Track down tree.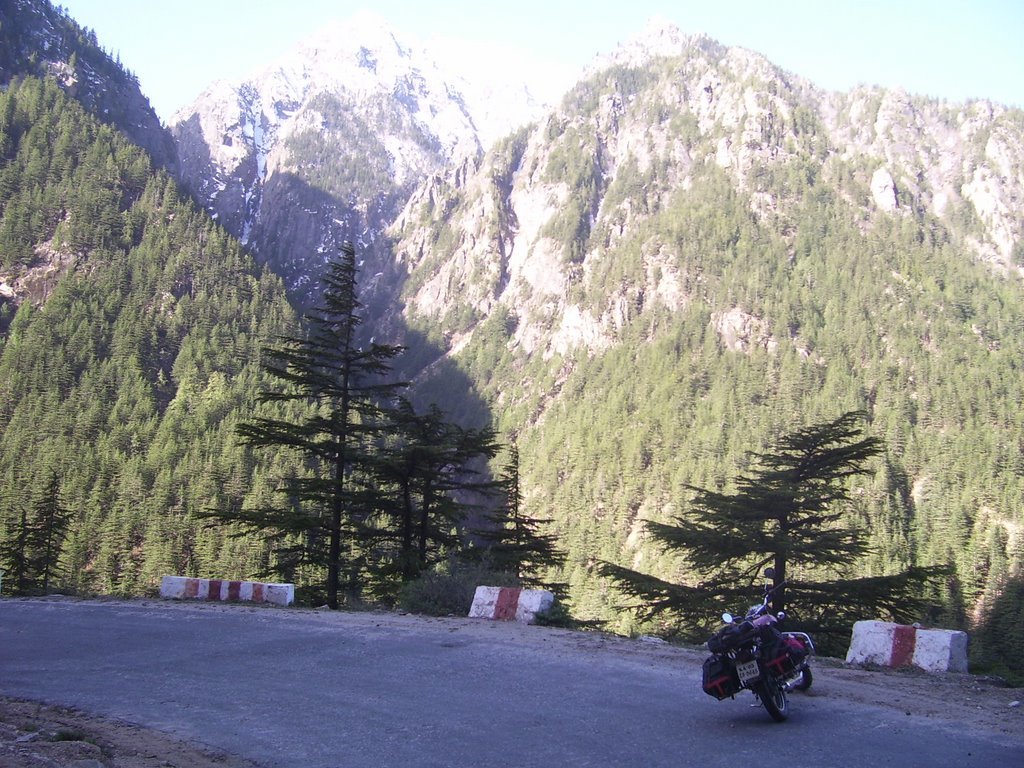
Tracked to crop(589, 415, 947, 661).
